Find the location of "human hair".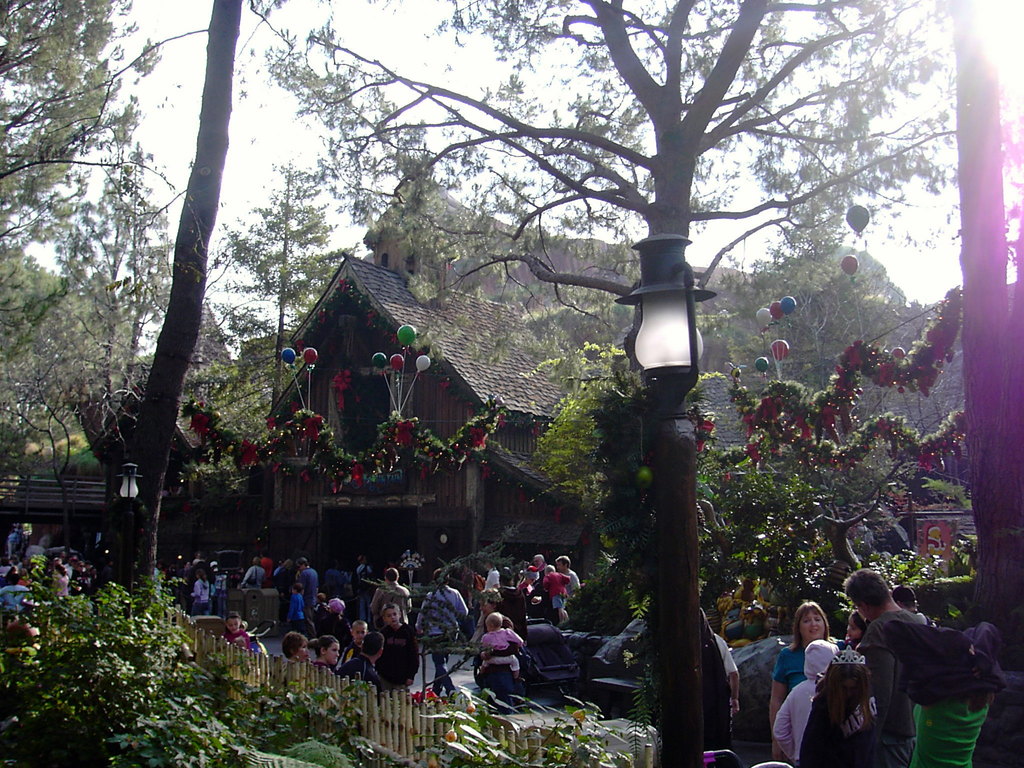
Location: locate(891, 584, 916, 605).
